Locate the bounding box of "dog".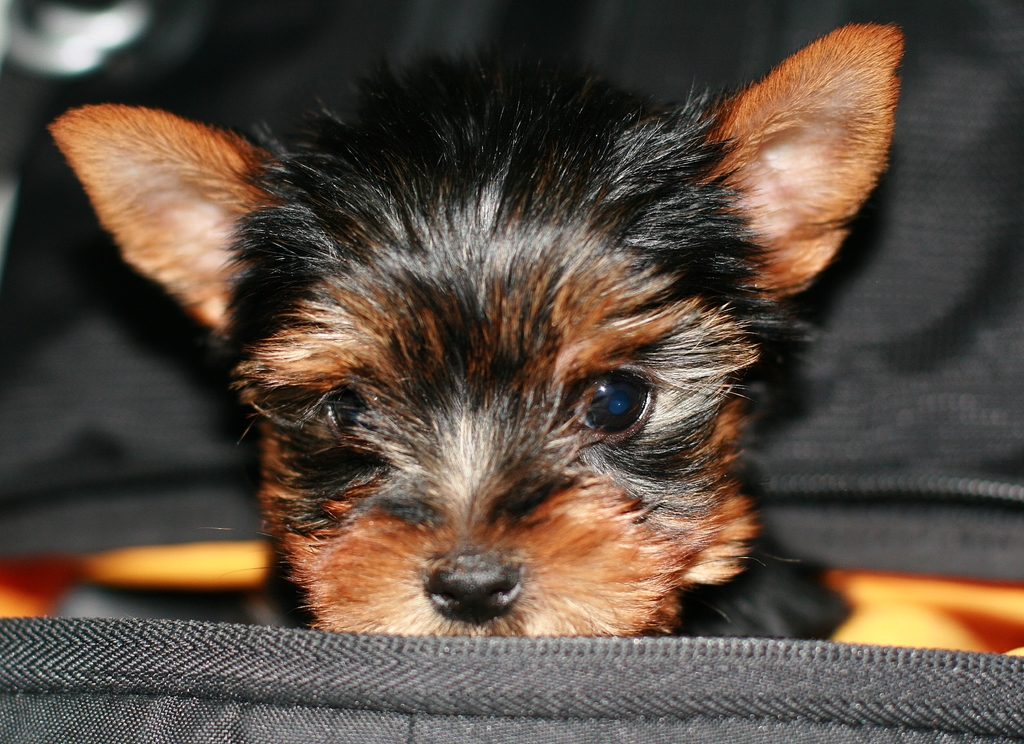
Bounding box: [left=45, top=20, right=906, bottom=639].
